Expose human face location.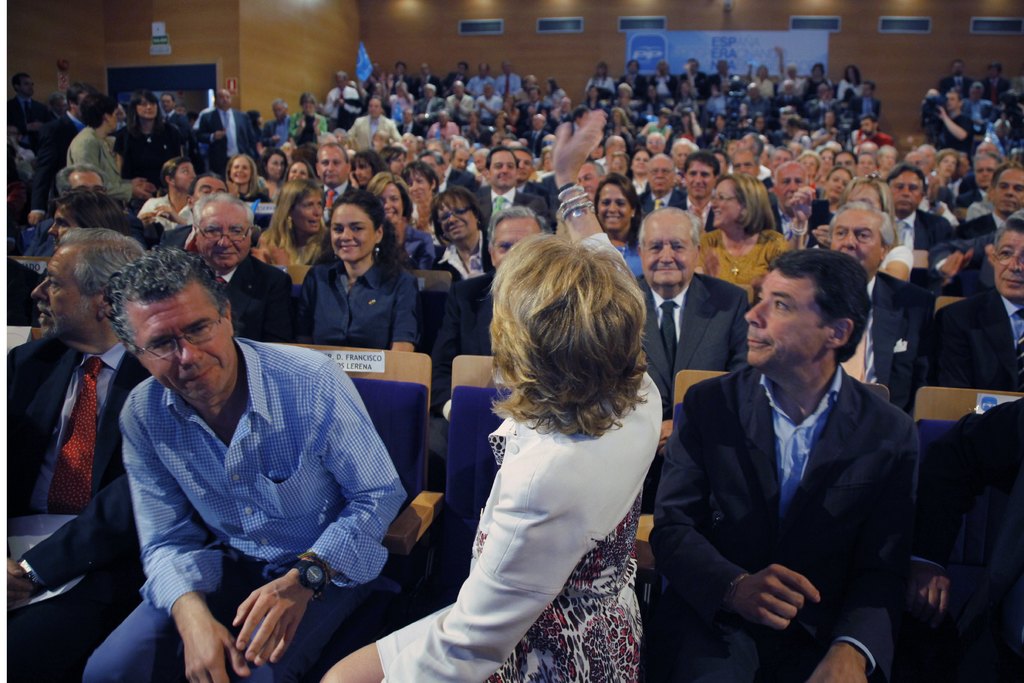
Exposed at BBox(268, 154, 285, 177).
